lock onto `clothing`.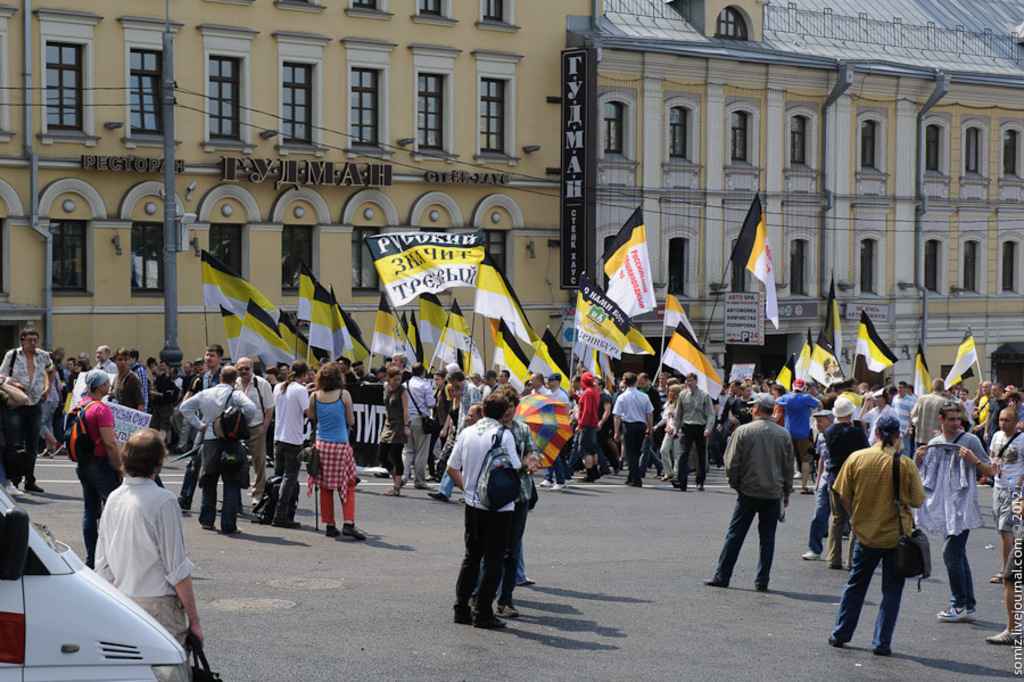
Locked: (676, 383, 718, 484).
